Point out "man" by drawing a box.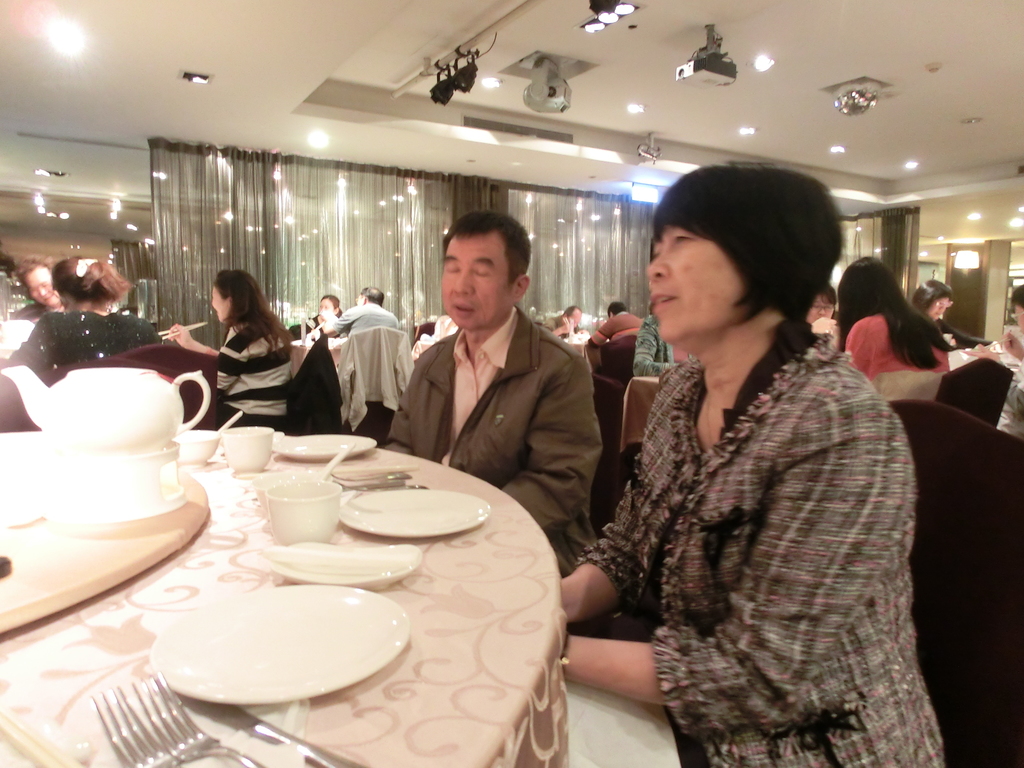
box=[321, 284, 399, 340].
